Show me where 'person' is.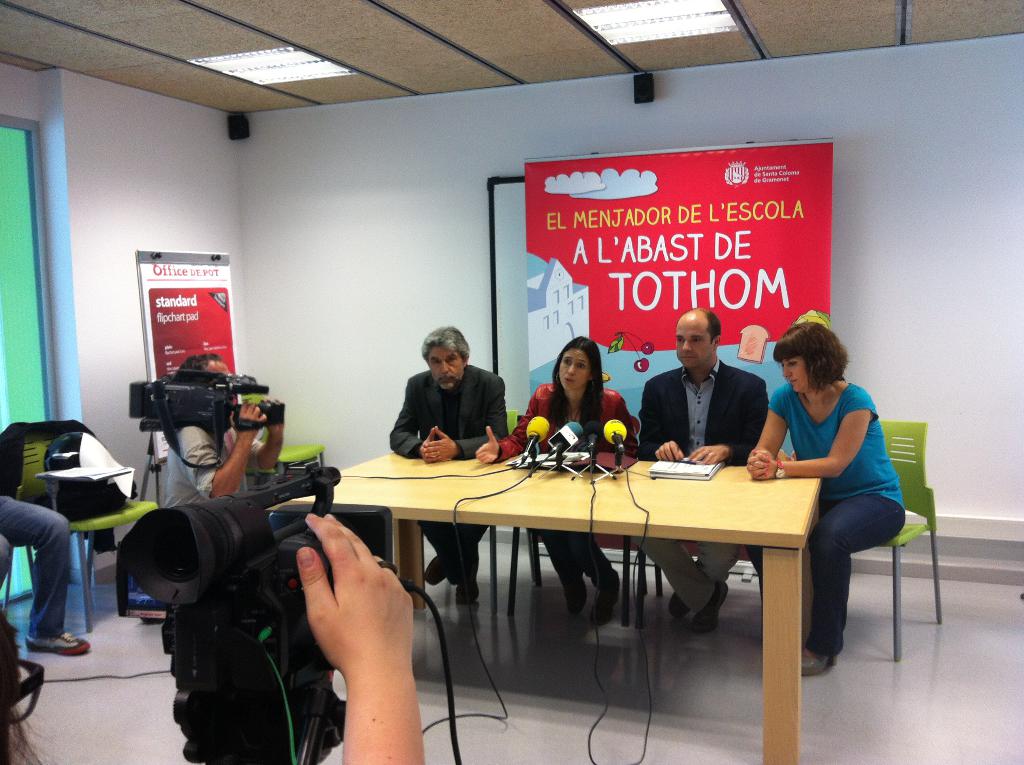
'person' is at bbox(159, 337, 287, 506).
